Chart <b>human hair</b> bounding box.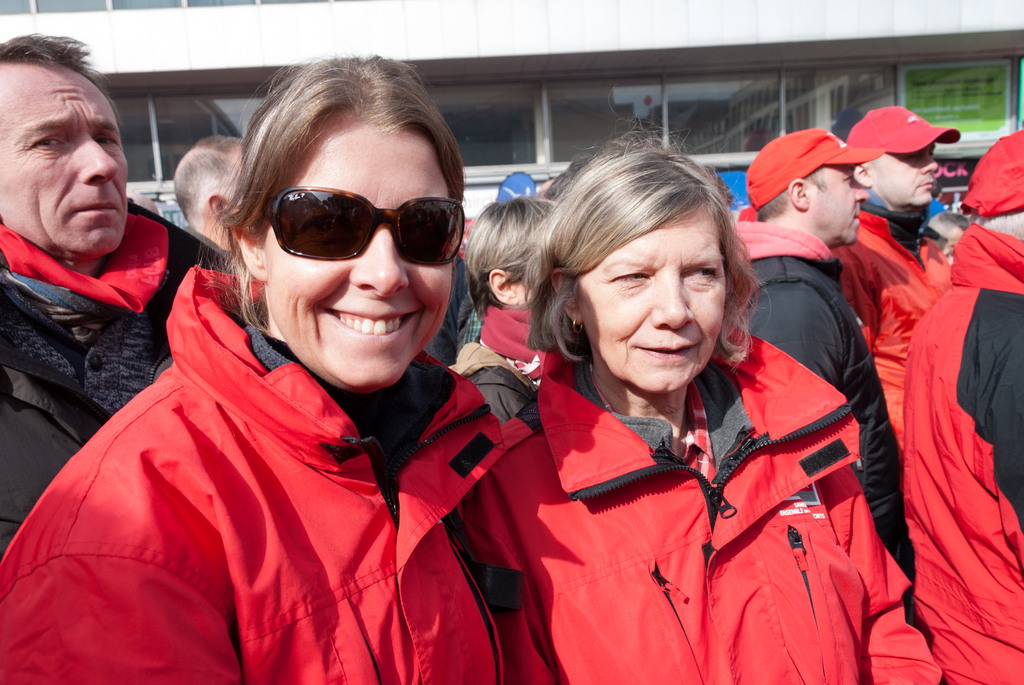
Charted: 540:157:588:201.
